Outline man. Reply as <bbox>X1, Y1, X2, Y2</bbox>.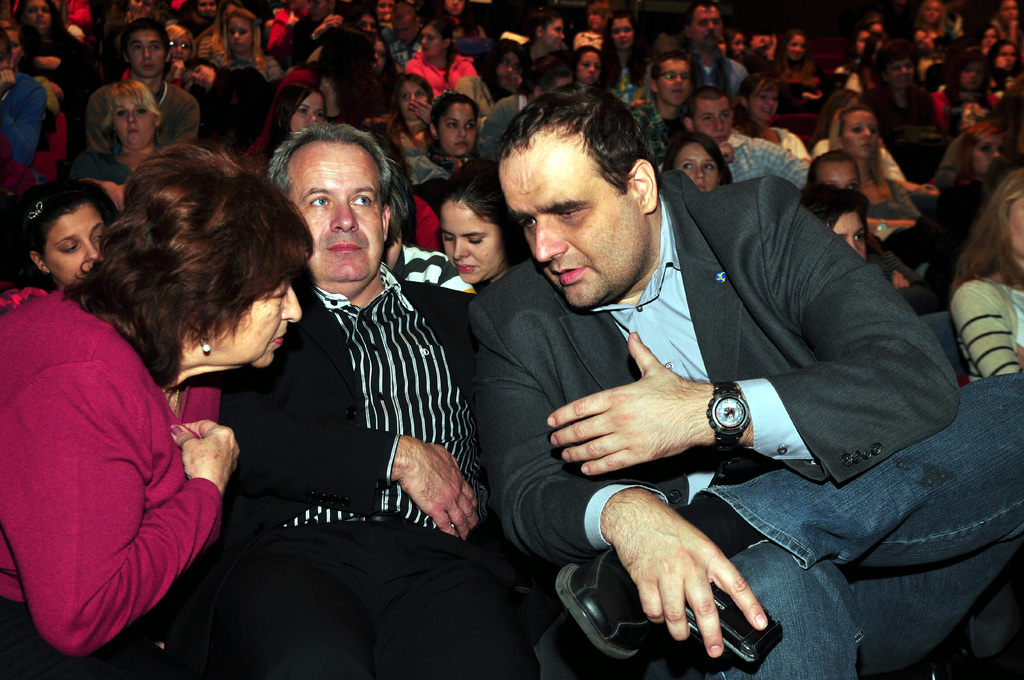
<bbox>89, 20, 199, 145</bbox>.
